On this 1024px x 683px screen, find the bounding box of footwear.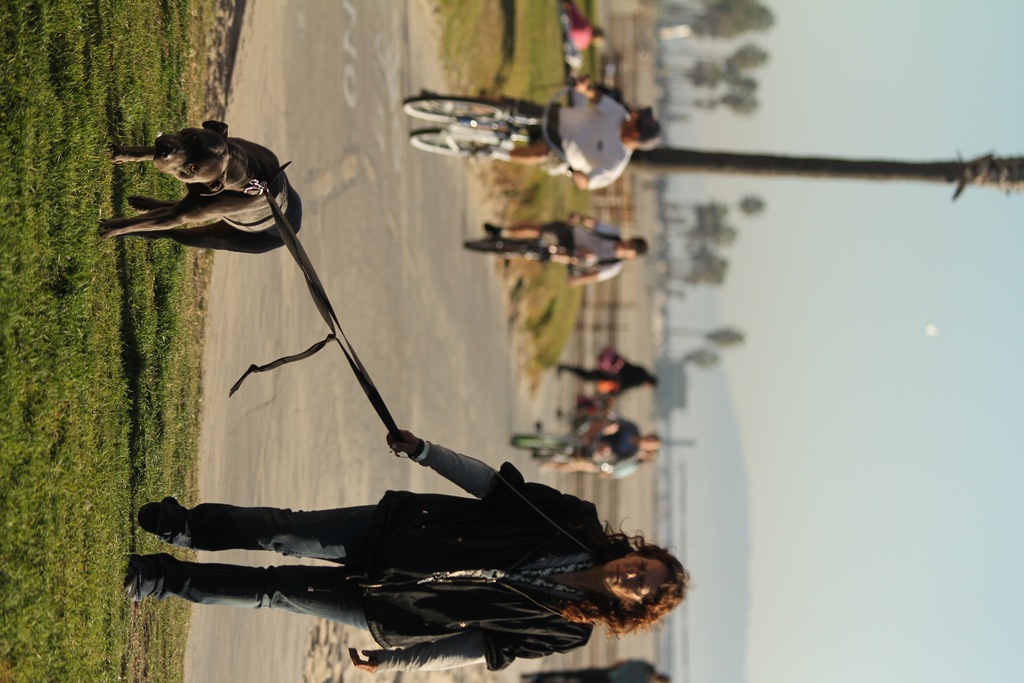
Bounding box: <box>127,559,141,597</box>.
